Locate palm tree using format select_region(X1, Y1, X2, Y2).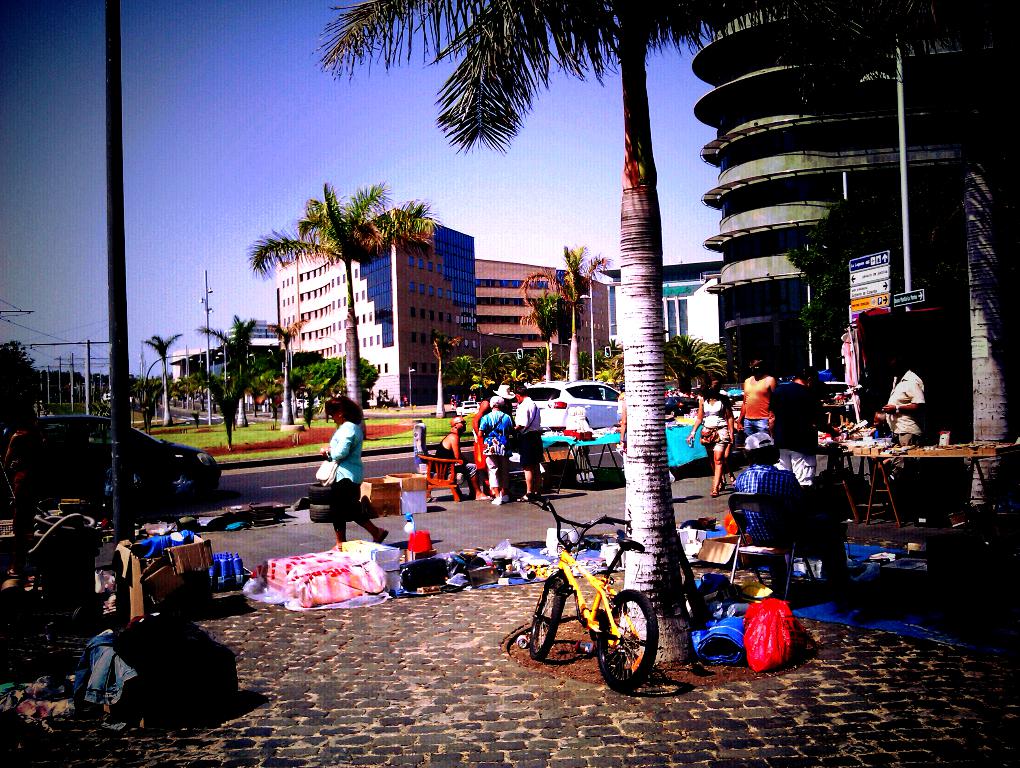
select_region(268, 184, 426, 405).
